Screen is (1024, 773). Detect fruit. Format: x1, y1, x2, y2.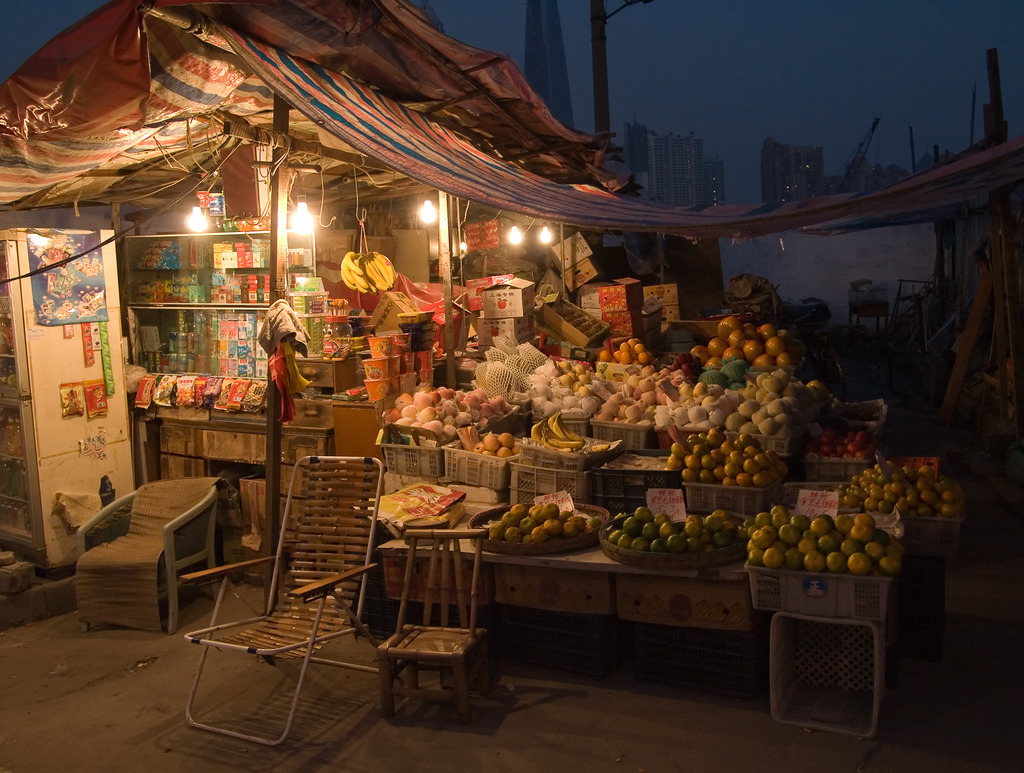
847, 550, 874, 573.
